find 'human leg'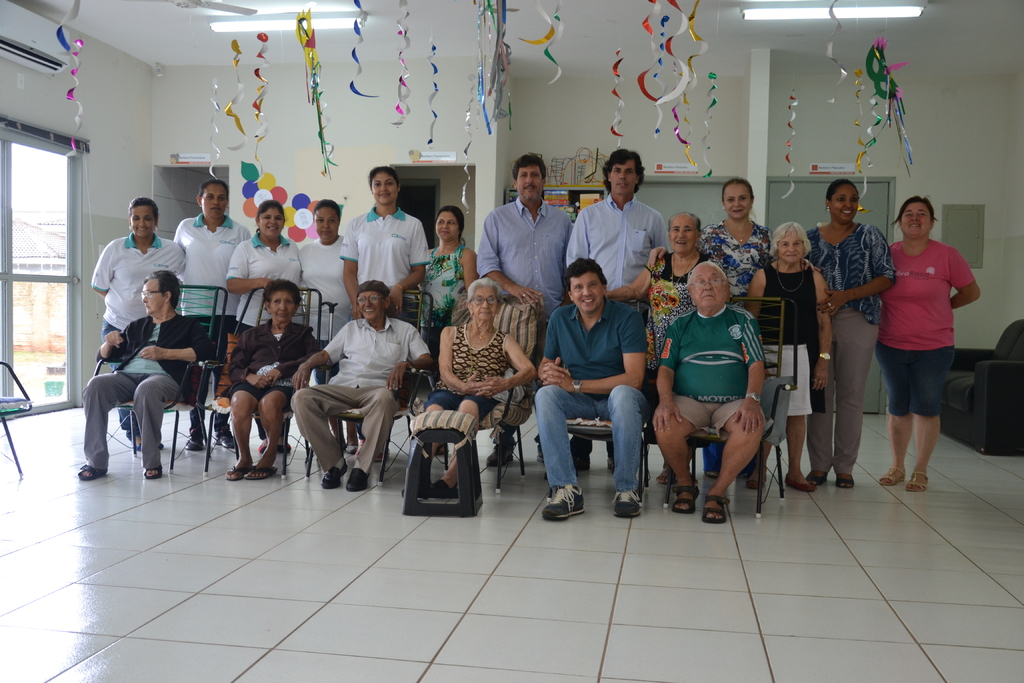
rect(299, 381, 340, 488)
